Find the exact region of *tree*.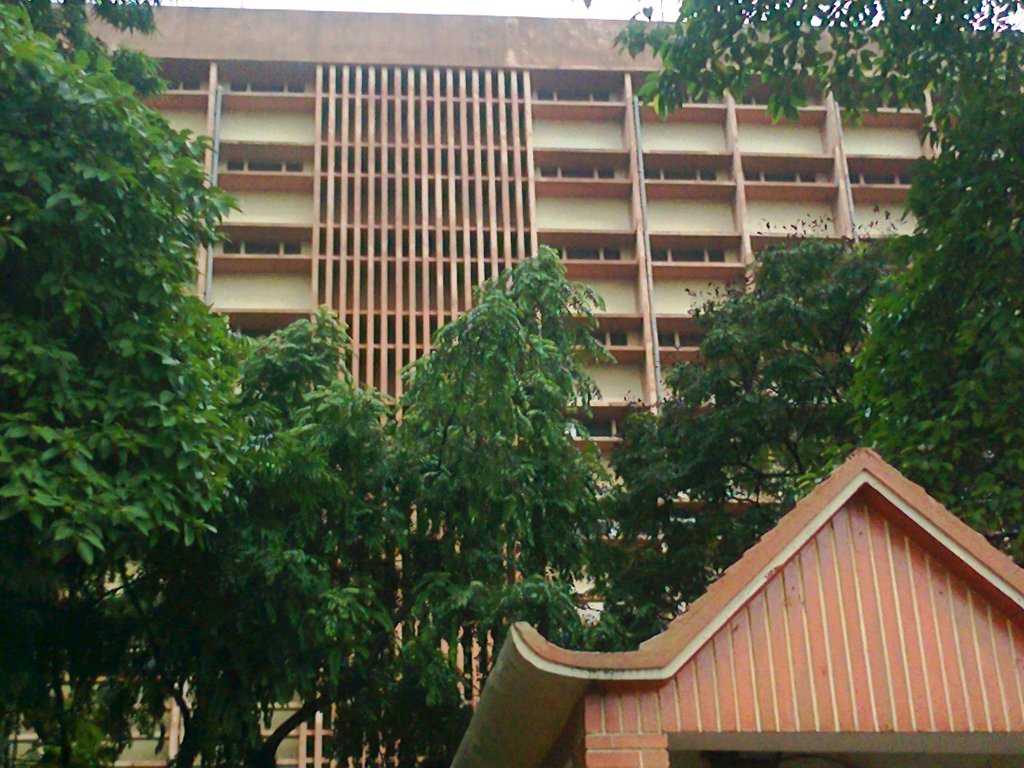
Exact region: bbox=[620, 207, 925, 550].
